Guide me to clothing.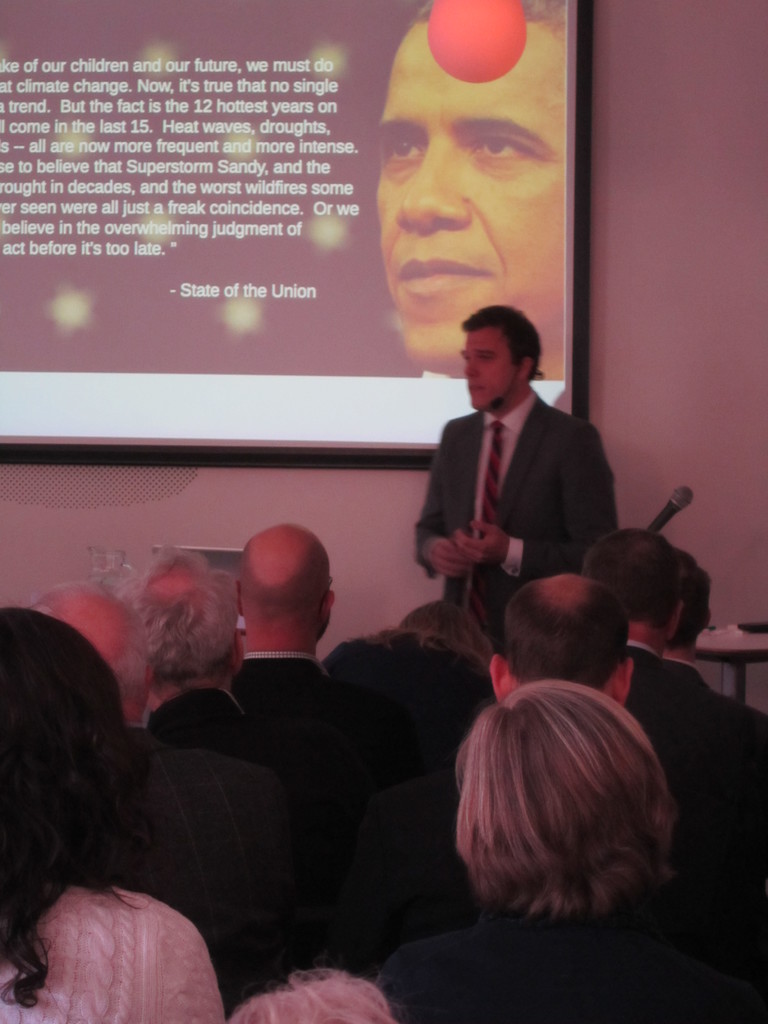
Guidance: 416/355/622/620.
